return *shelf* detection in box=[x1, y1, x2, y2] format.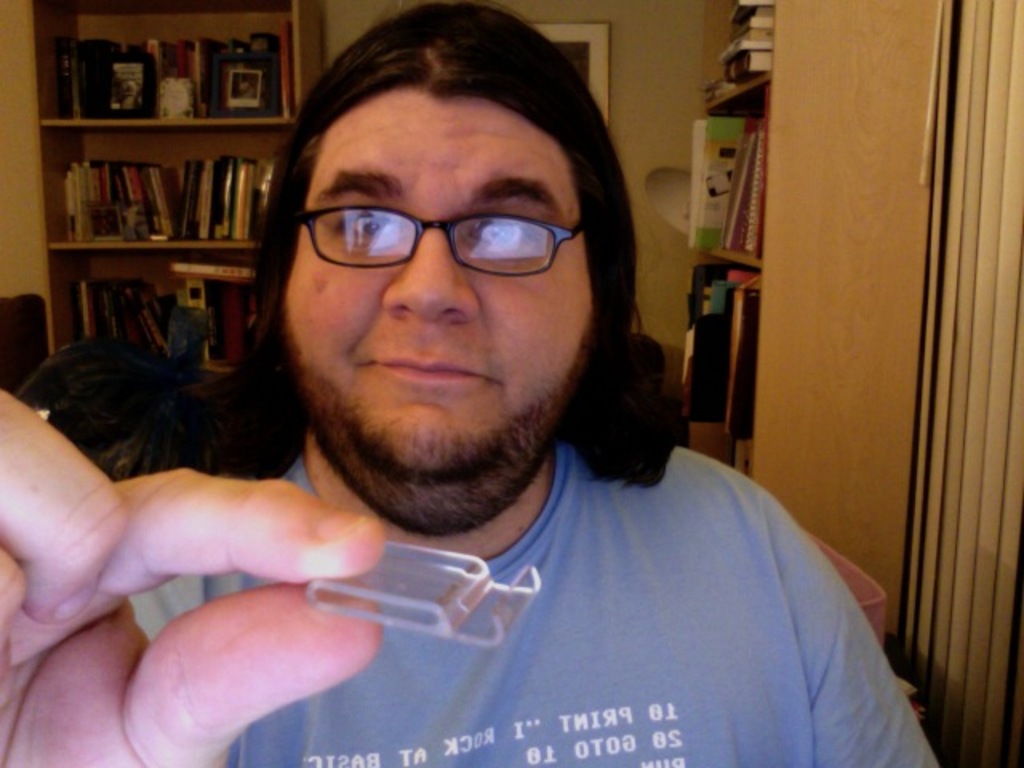
box=[701, 2, 787, 98].
